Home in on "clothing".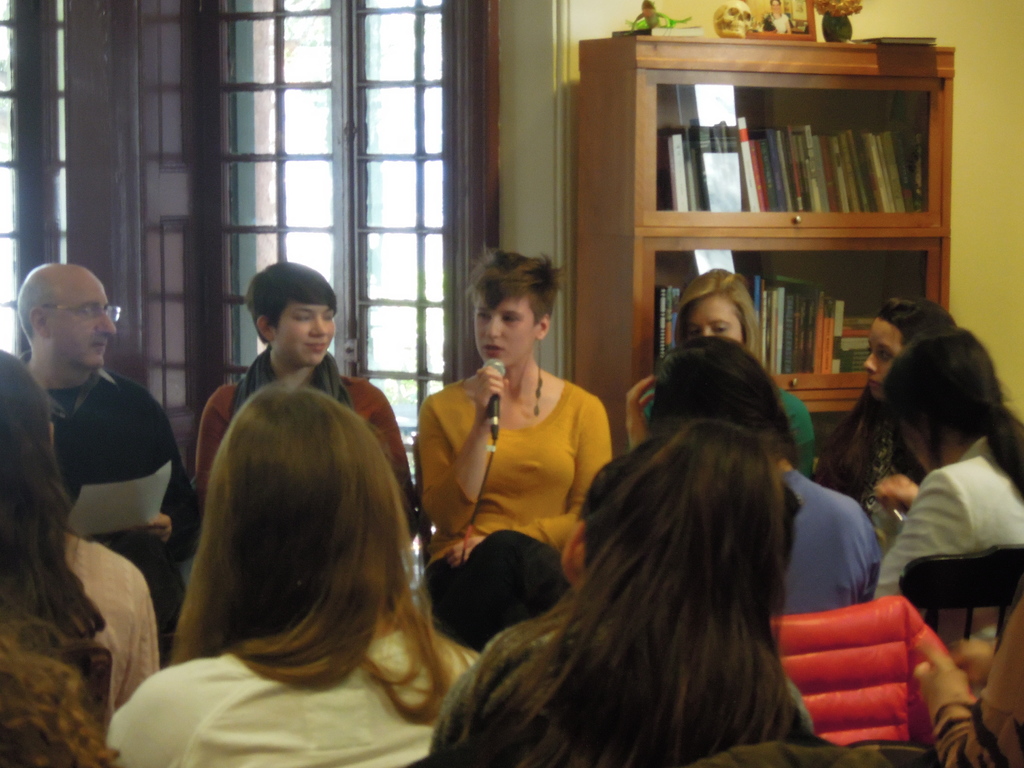
Homed in at bbox(198, 348, 412, 507).
